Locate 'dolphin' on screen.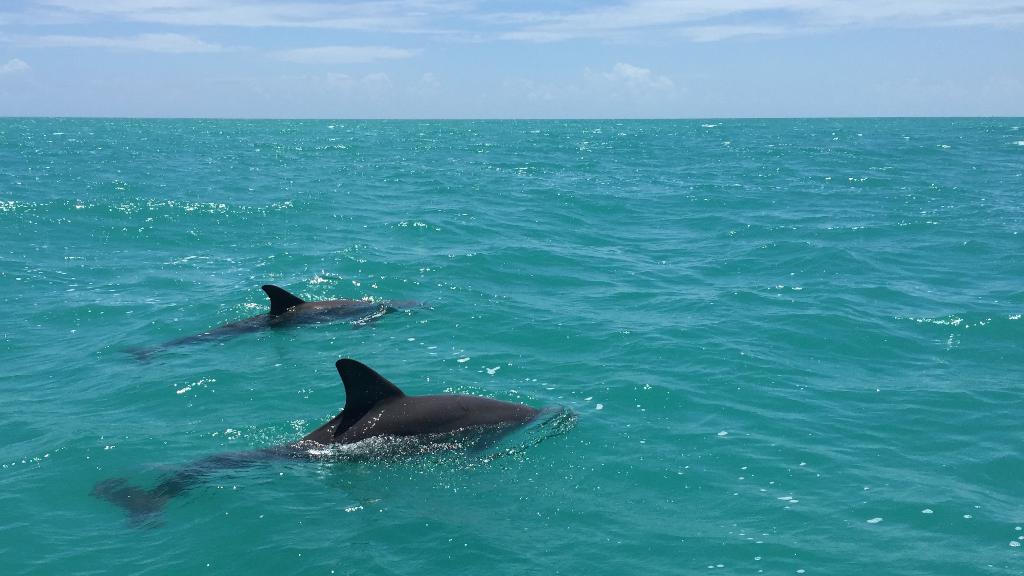
On screen at crop(91, 283, 416, 372).
